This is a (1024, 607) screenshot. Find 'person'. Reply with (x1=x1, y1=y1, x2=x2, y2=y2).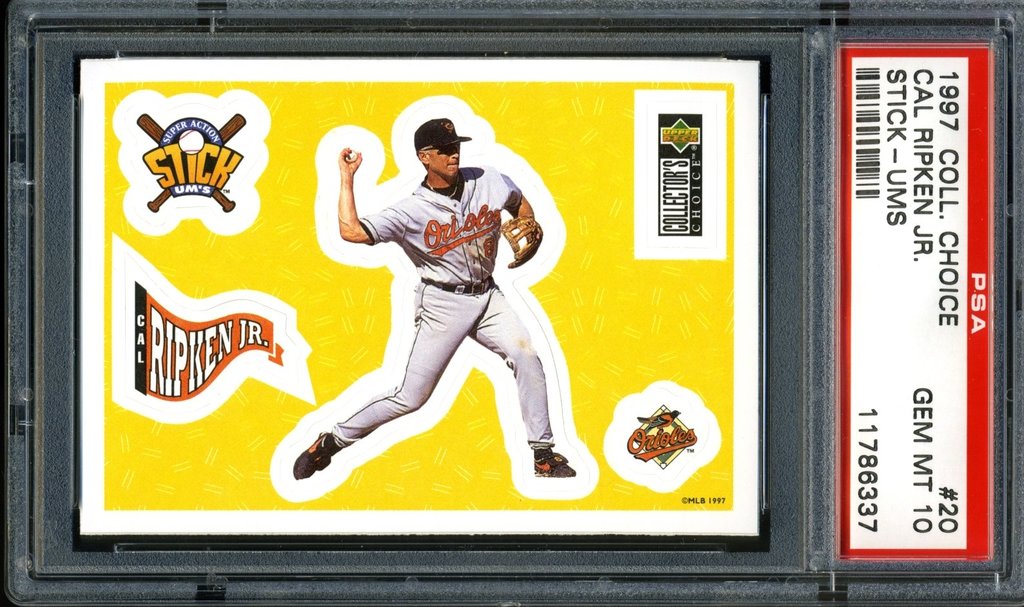
(x1=292, y1=113, x2=576, y2=481).
